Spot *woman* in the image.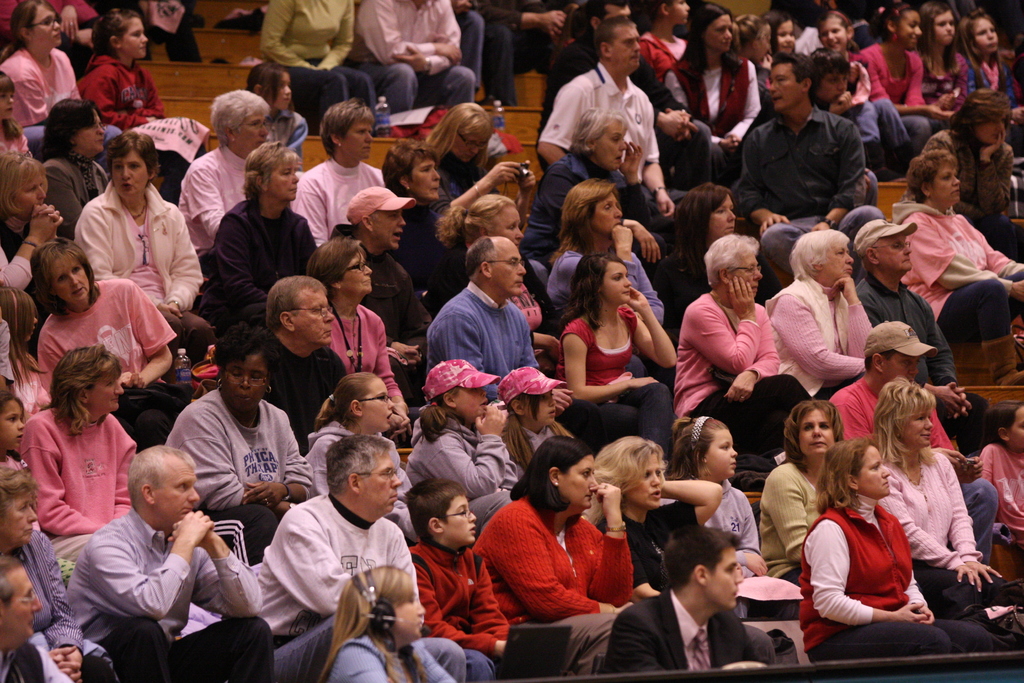
*woman* found at <region>674, 233, 806, 470</region>.
